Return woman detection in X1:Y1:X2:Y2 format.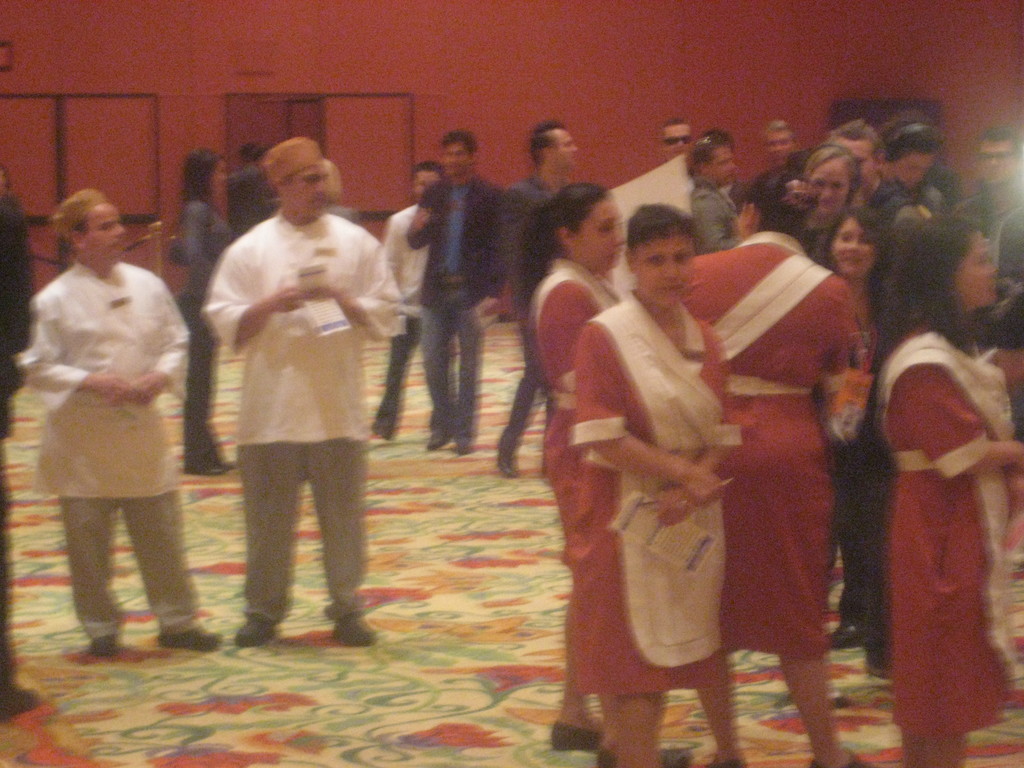
856:202:1013:767.
